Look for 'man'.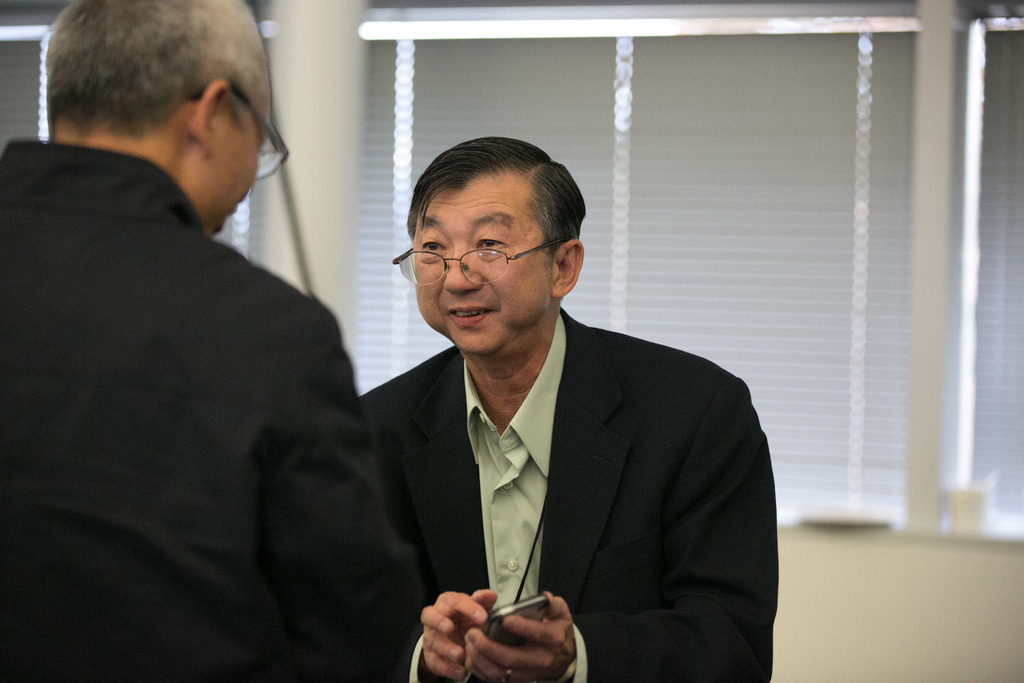
Found: rect(0, 0, 428, 682).
